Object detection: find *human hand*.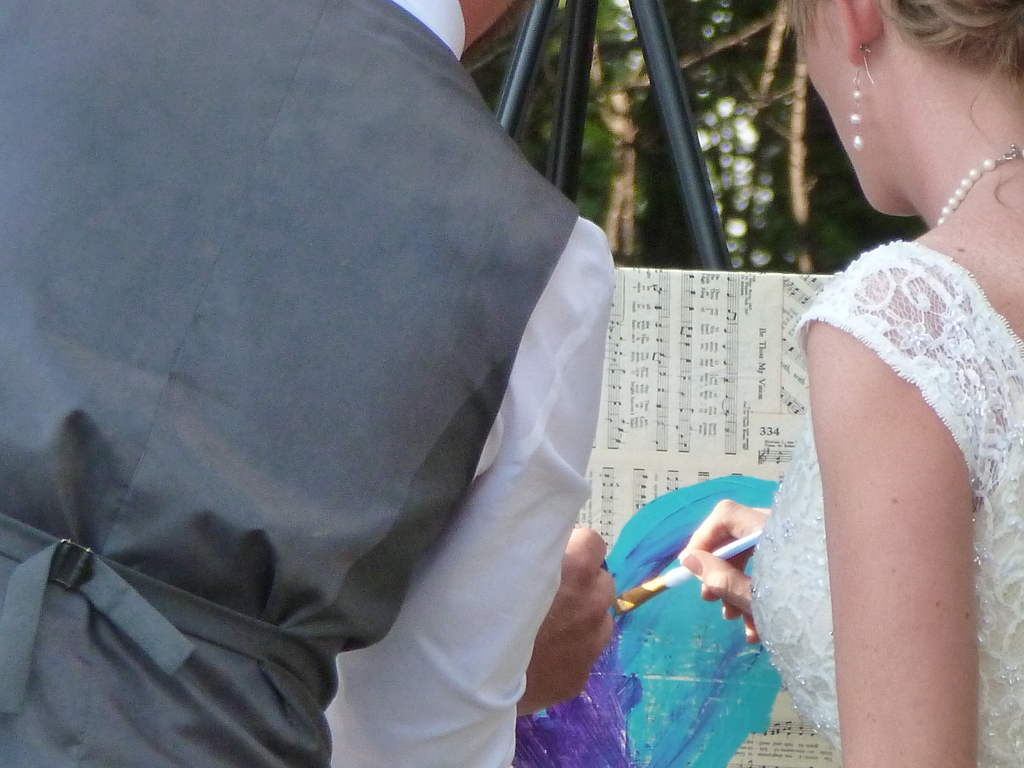
685,500,770,624.
